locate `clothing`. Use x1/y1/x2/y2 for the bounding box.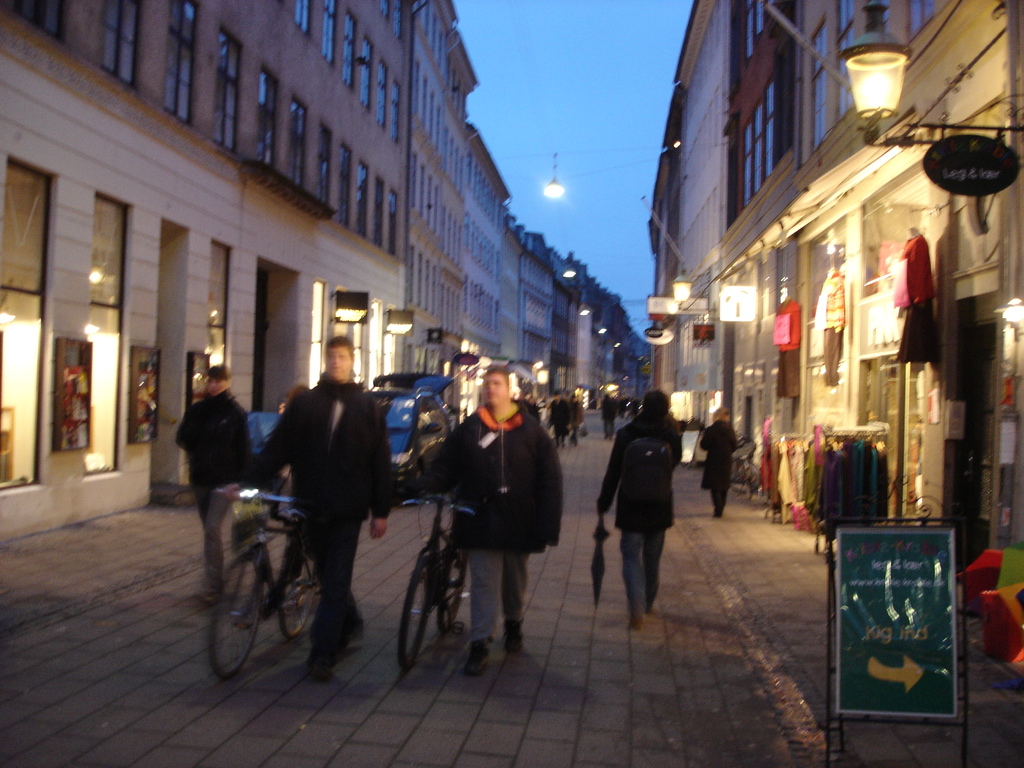
173/390/248/601.
